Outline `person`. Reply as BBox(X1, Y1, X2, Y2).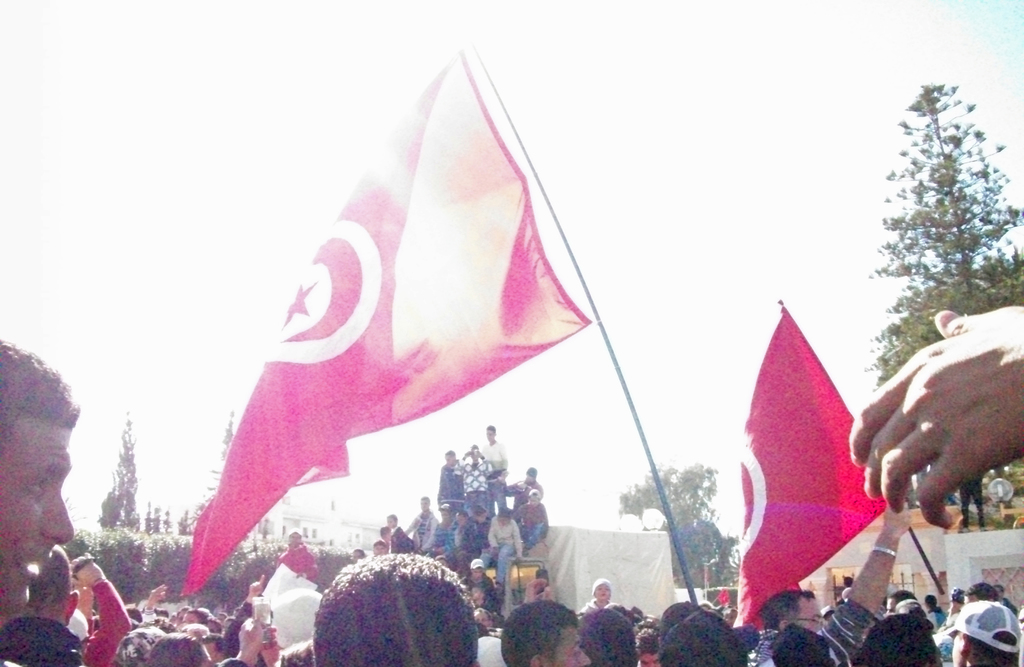
BBox(0, 337, 77, 626).
